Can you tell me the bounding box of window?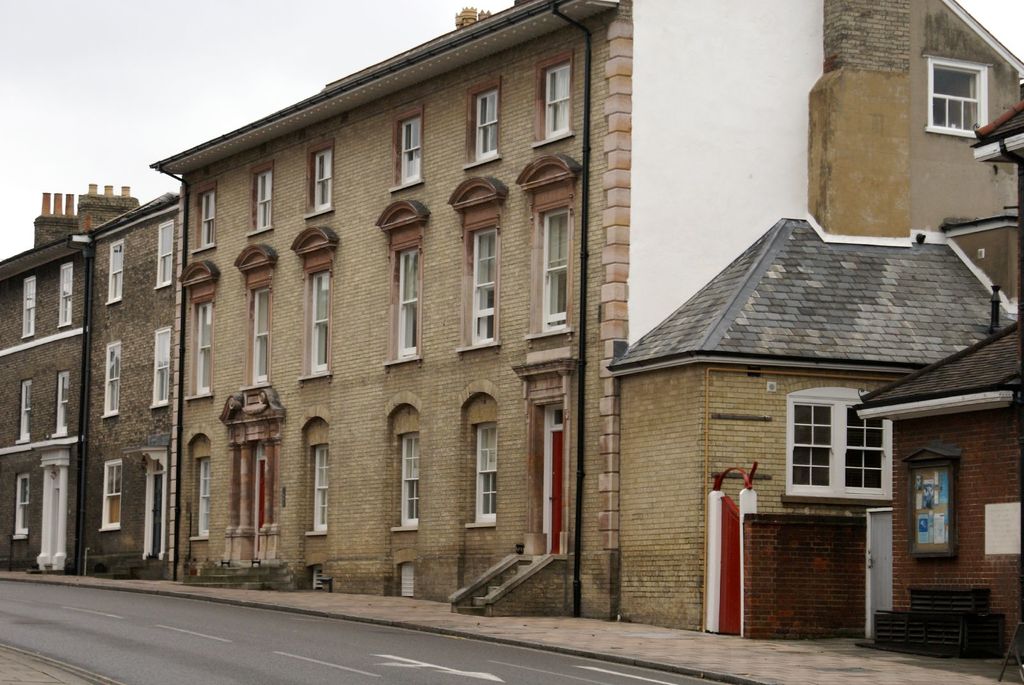
box(312, 445, 330, 531).
